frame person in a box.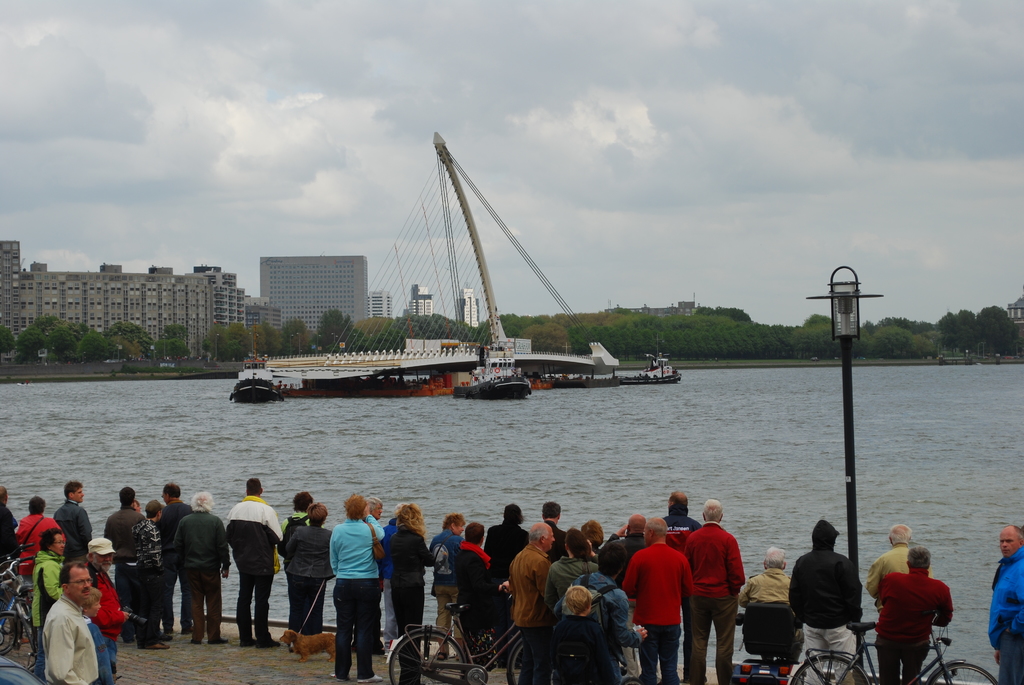
Rect(0, 482, 22, 605).
